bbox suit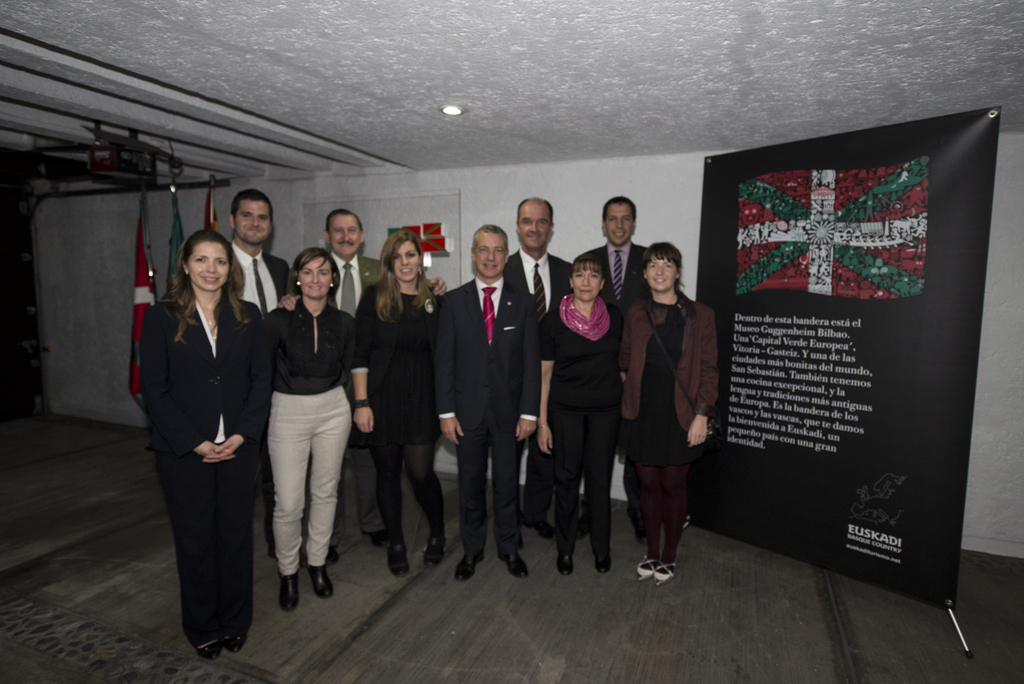
234, 247, 294, 300
